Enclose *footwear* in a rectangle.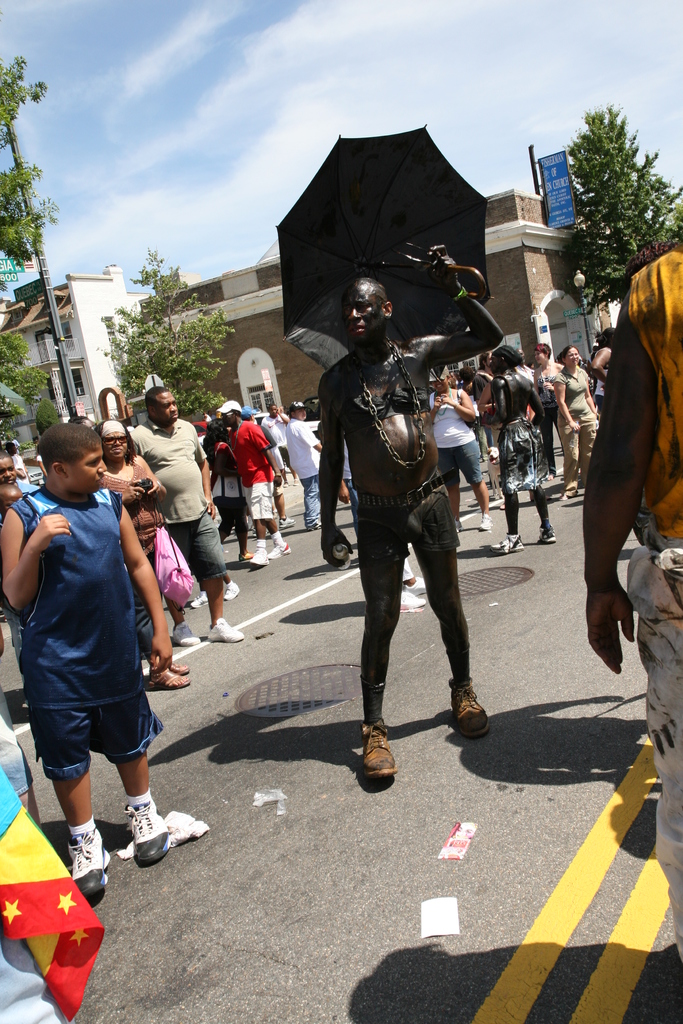
x1=187 y1=590 x2=208 y2=604.
